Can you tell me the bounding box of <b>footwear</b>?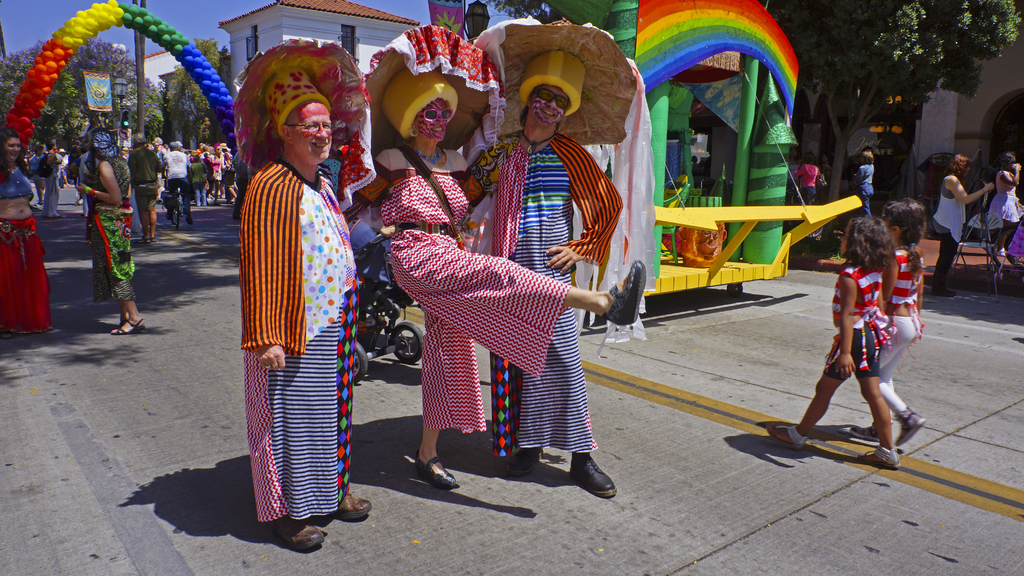
bbox(410, 453, 459, 483).
